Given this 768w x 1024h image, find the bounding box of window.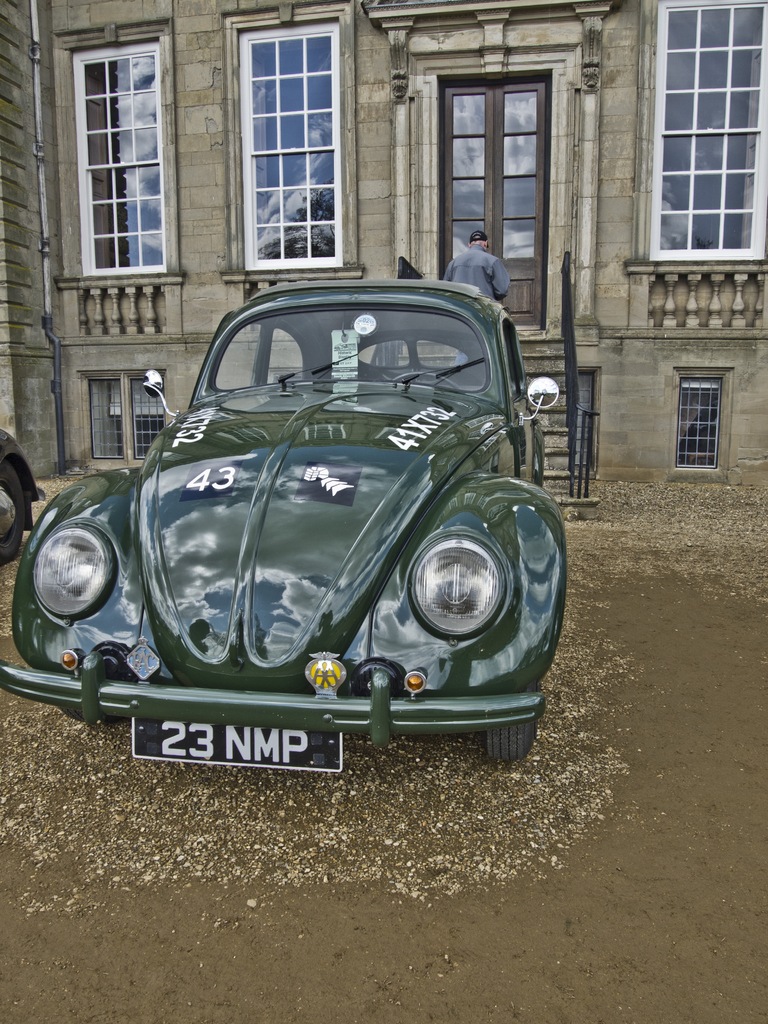
652 6 754 268.
